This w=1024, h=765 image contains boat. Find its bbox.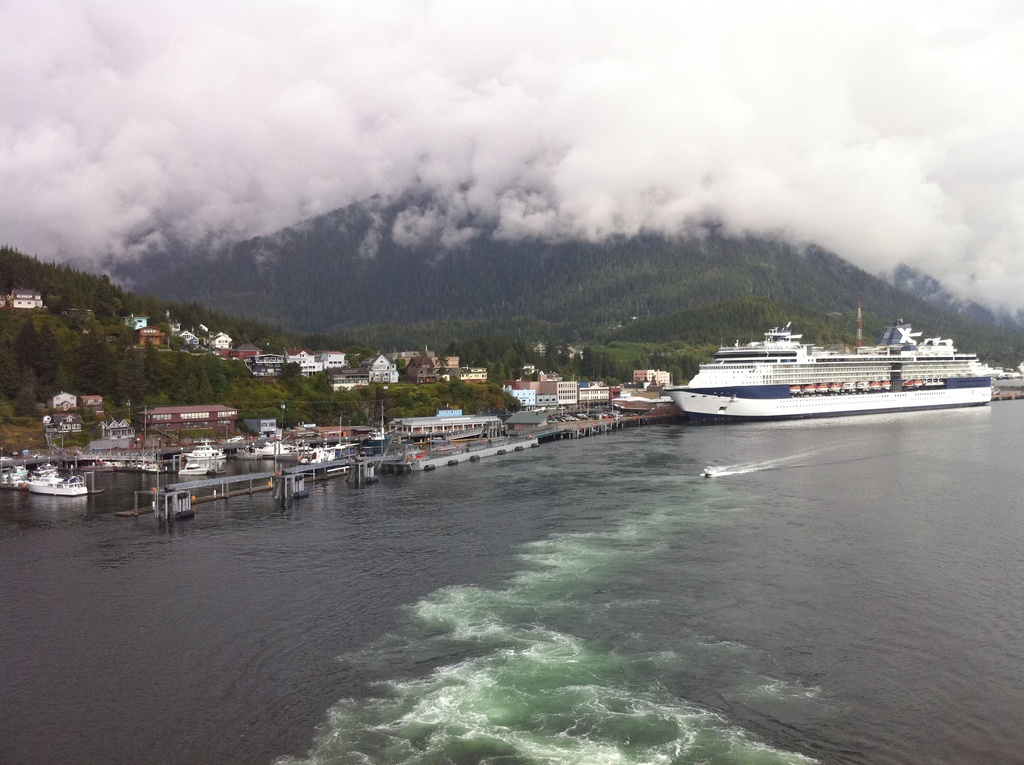
left=298, top=439, right=376, bottom=464.
